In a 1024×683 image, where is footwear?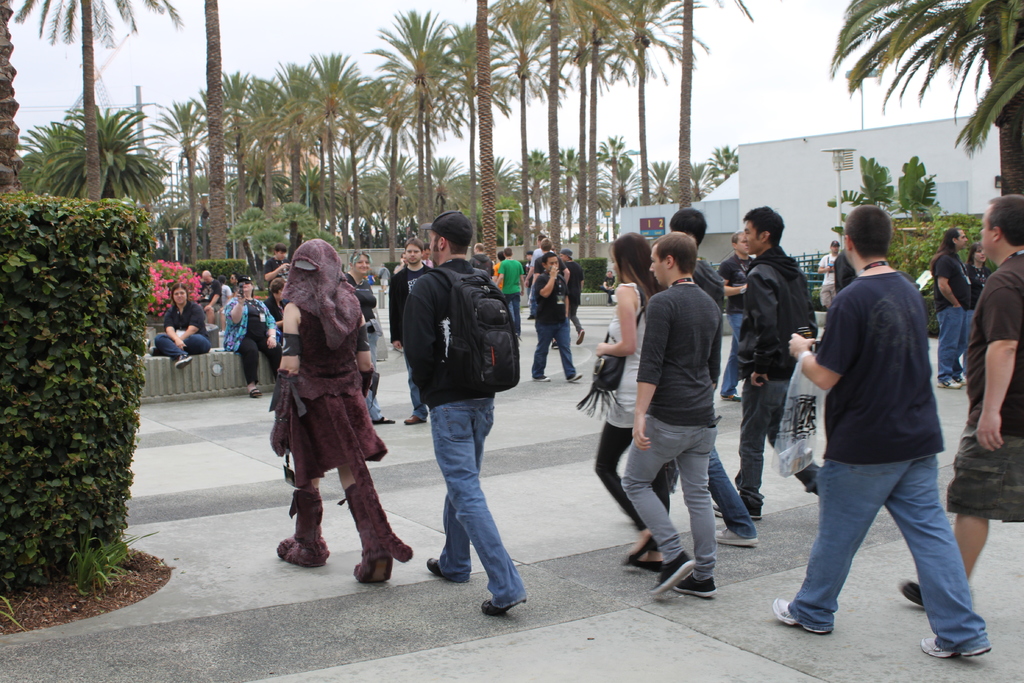
x1=617 y1=525 x2=650 y2=568.
